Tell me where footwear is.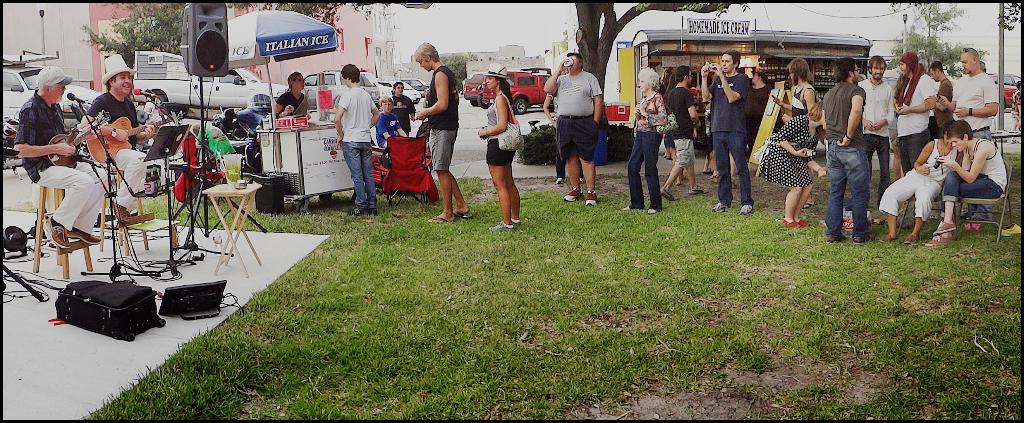
footwear is at select_region(557, 184, 578, 207).
